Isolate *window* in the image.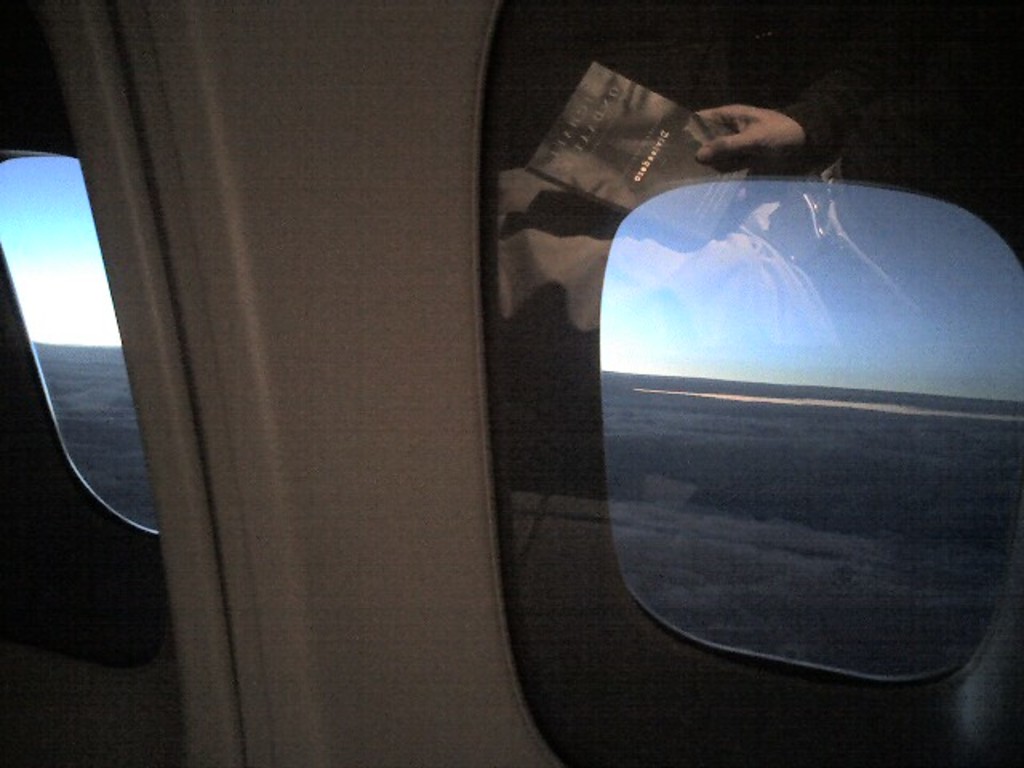
Isolated region: (x1=0, y1=154, x2=160, y2=536).
